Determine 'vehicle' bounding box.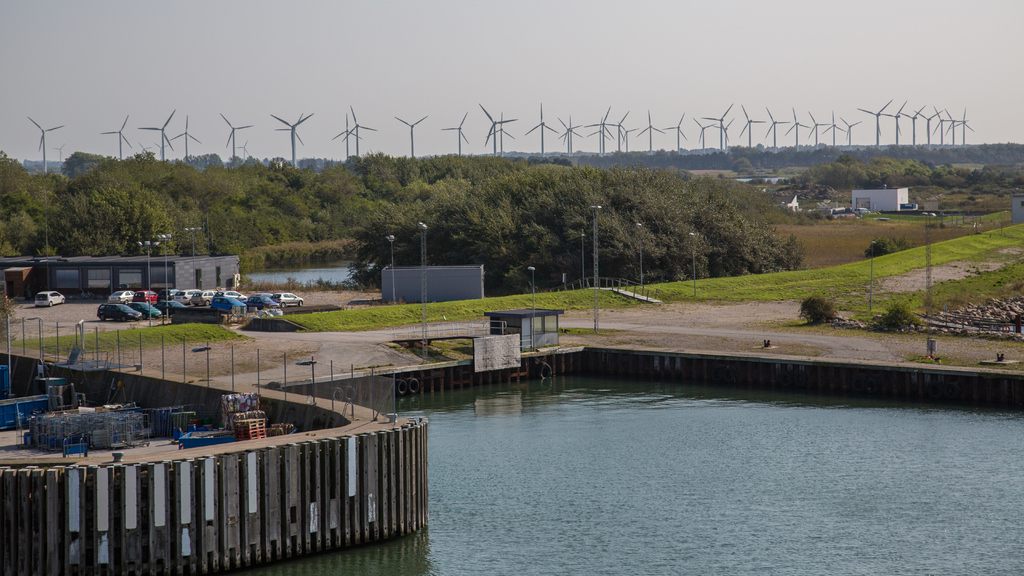
Determined: region(223, 288, 253, 304).
